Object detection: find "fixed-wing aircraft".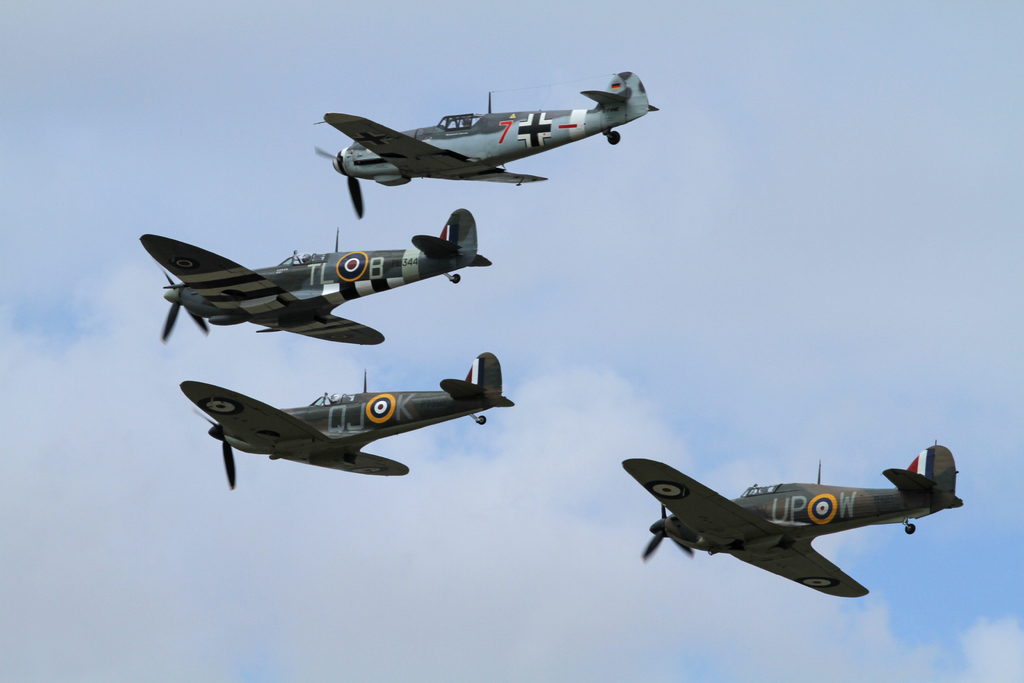
bbox=(135, 204, 492, 344).
